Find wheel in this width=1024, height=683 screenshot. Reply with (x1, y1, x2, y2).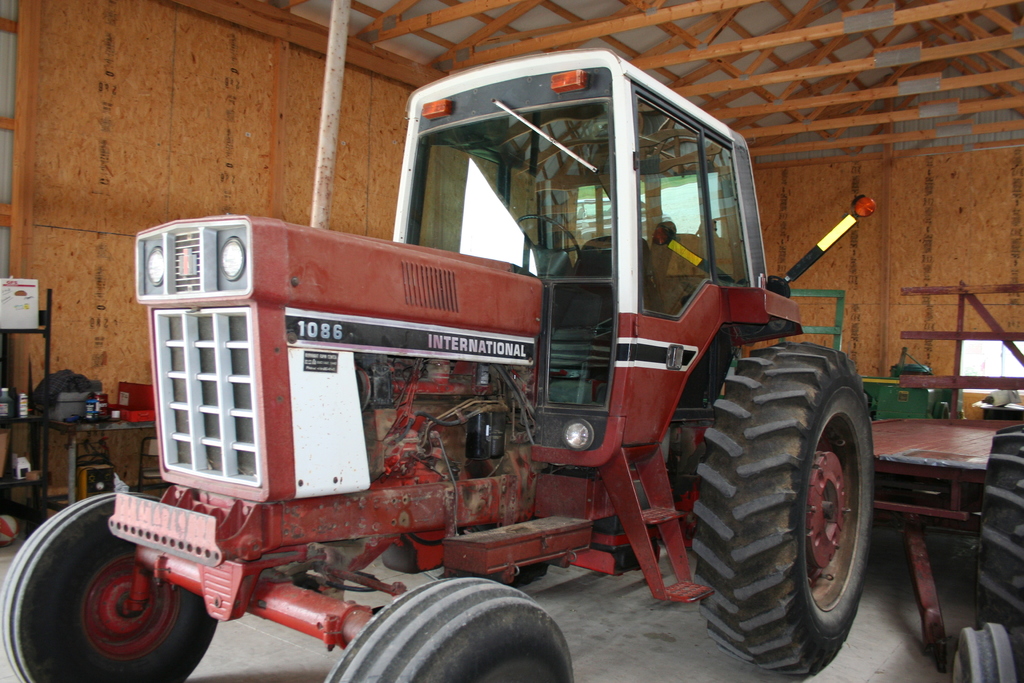
(687, 346, 883, 682).
